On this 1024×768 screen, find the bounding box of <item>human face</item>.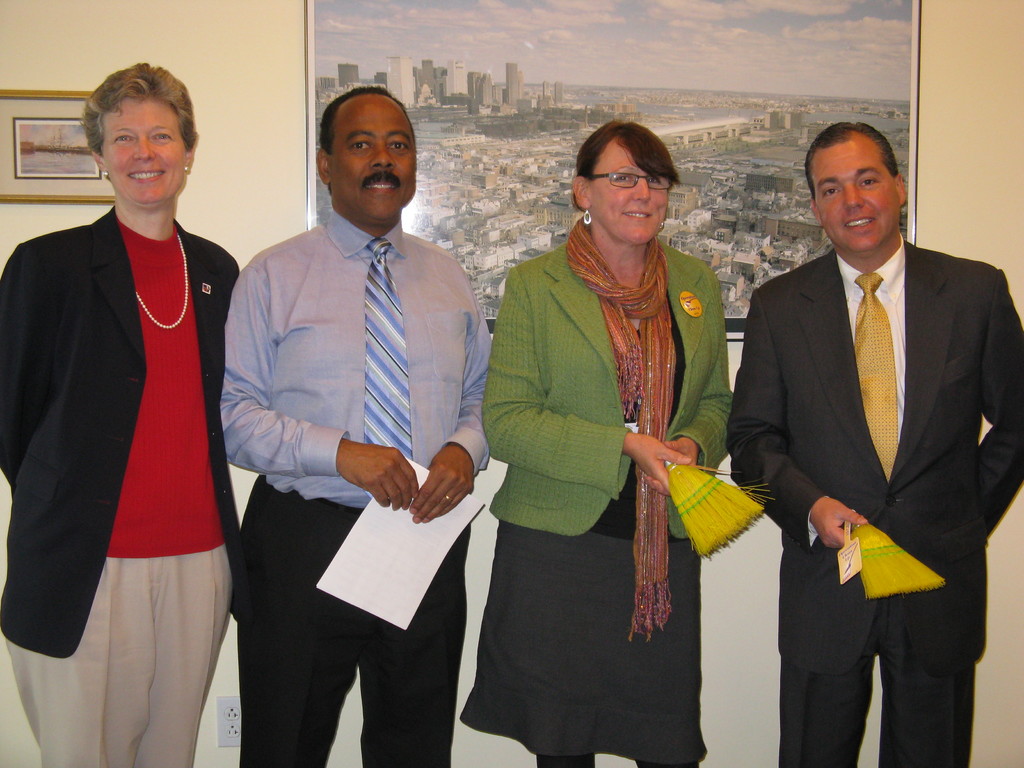
Bounding box: box(329, 104, 416, 220).
